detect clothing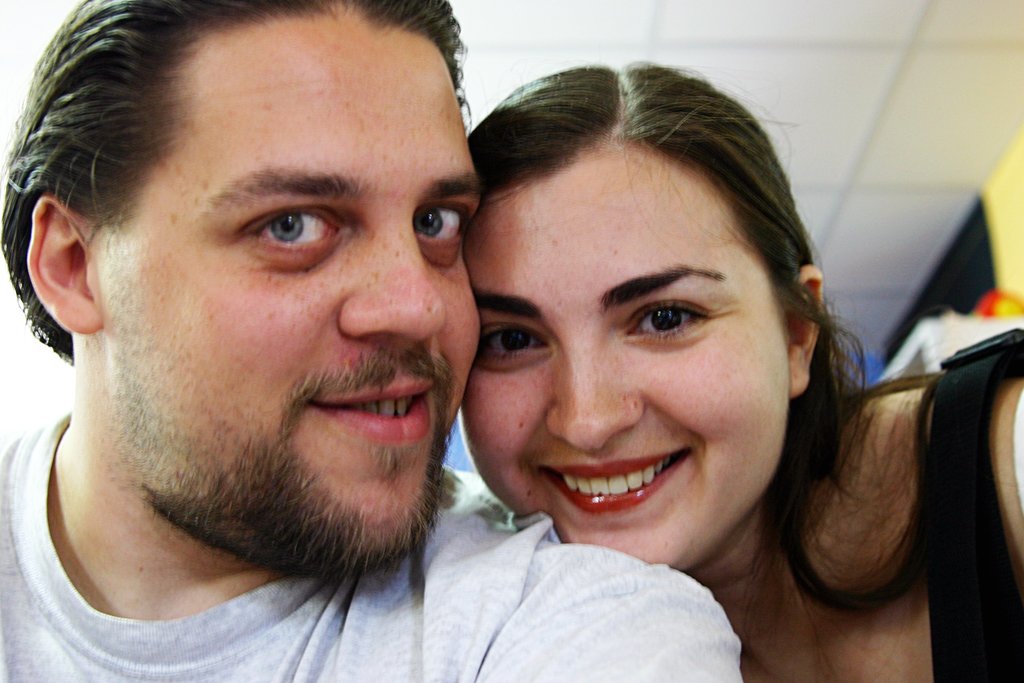
(0,407,744,682)
